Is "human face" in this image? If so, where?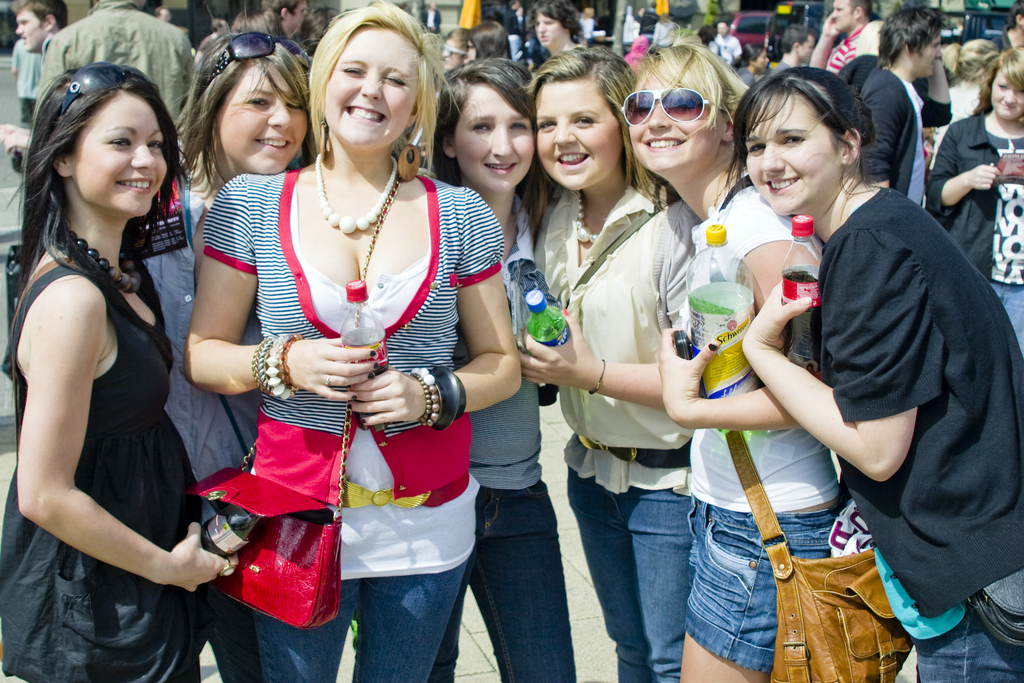
Yes, at crop(72, 92, 171, 217).
